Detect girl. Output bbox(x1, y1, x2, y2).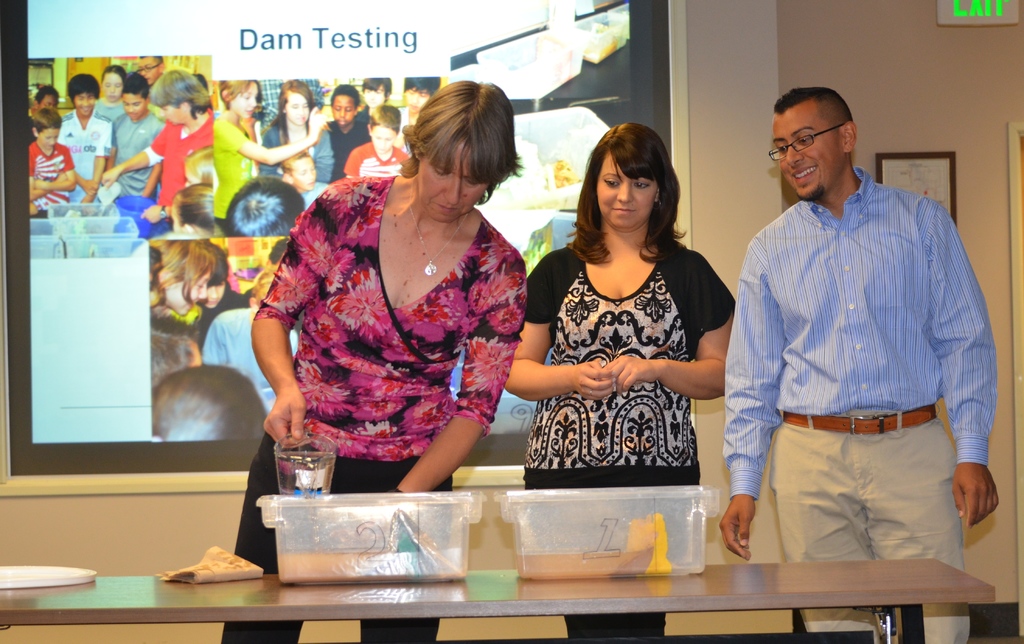
bbox(258, 79, 334, 186).
